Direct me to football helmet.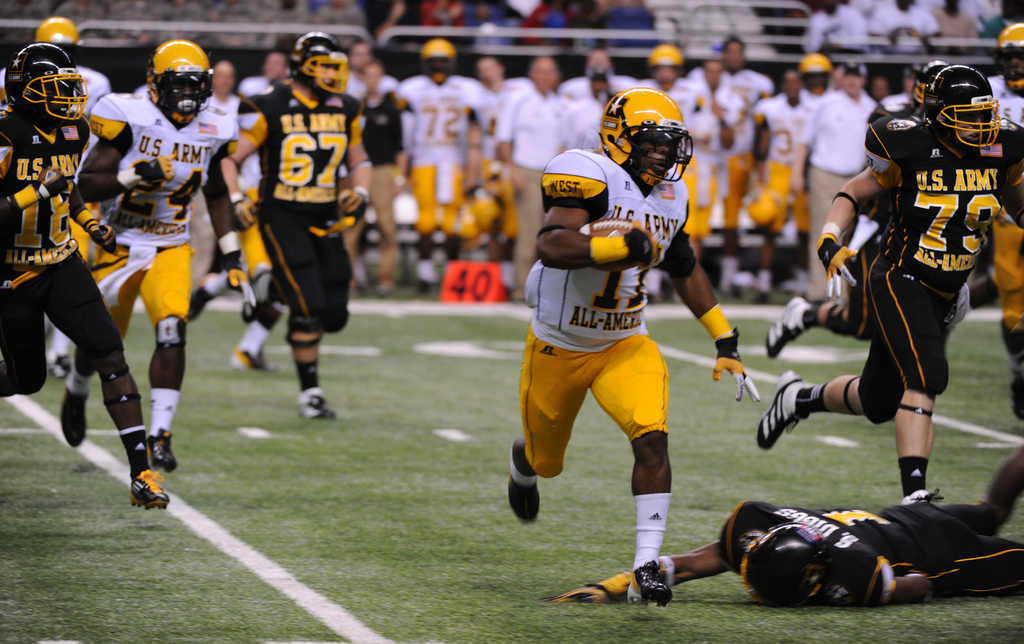
Direction: rect(649, 44, 682, 70).
